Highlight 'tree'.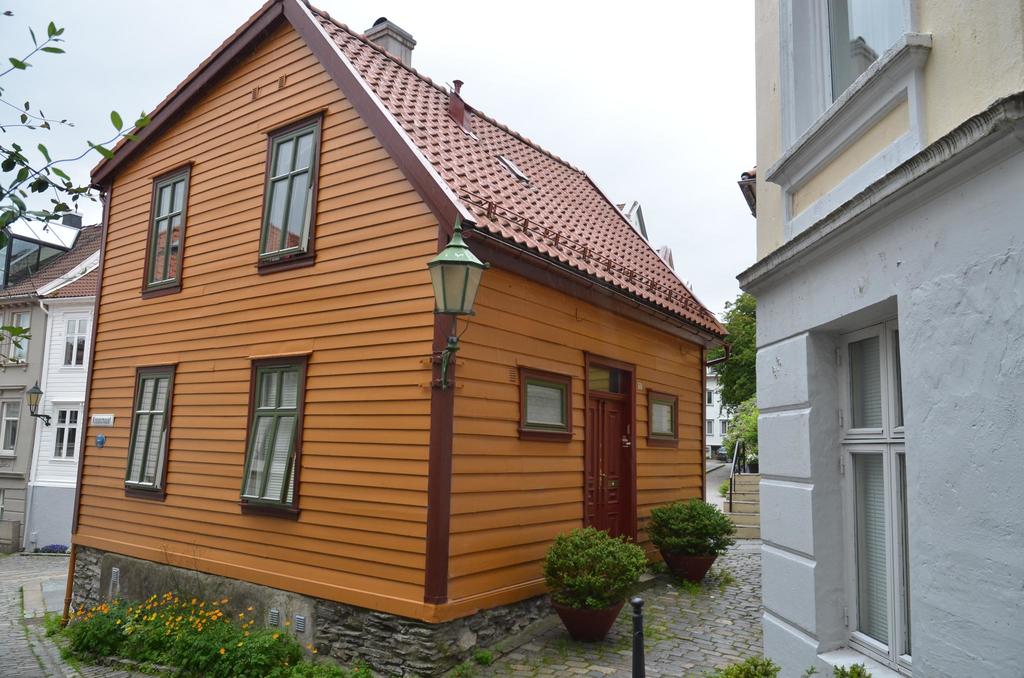
Highlighted region: <box>0,4,153,251</box>.
